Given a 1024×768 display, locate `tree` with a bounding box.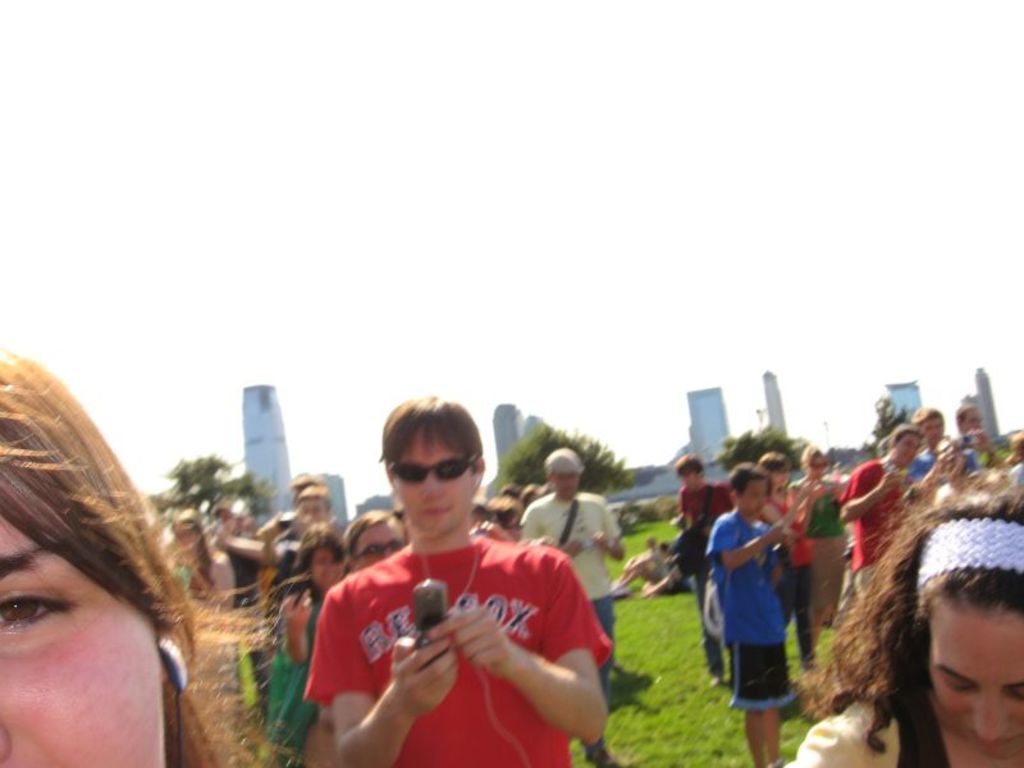
Located: (x1=714, y1=429, x2=820, y2=470).
